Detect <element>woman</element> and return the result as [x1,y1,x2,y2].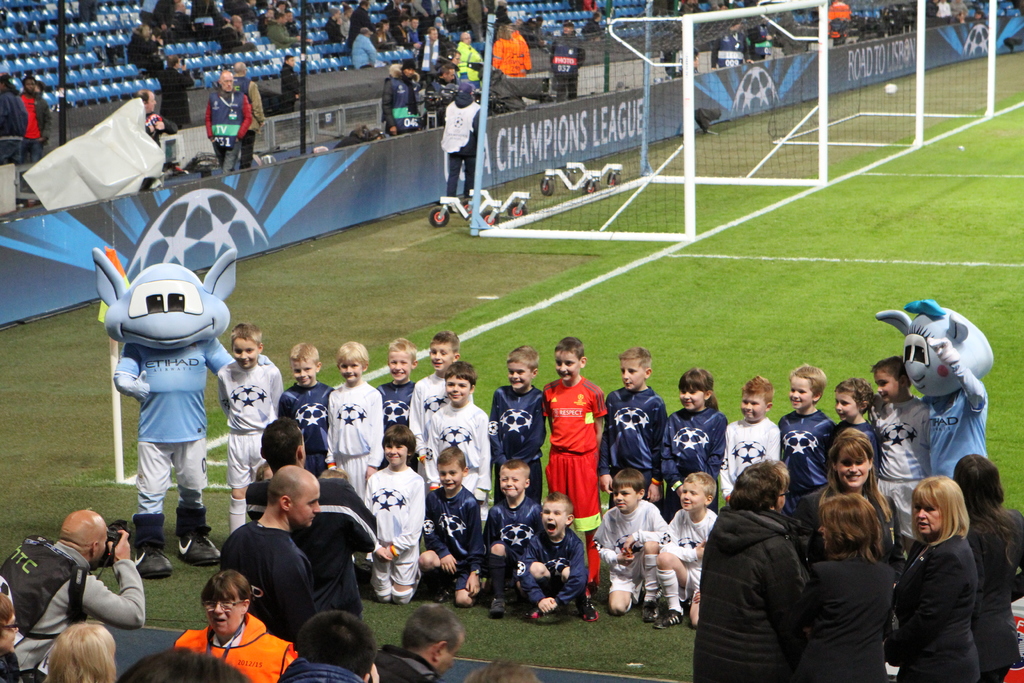
[399,4,412,18].
